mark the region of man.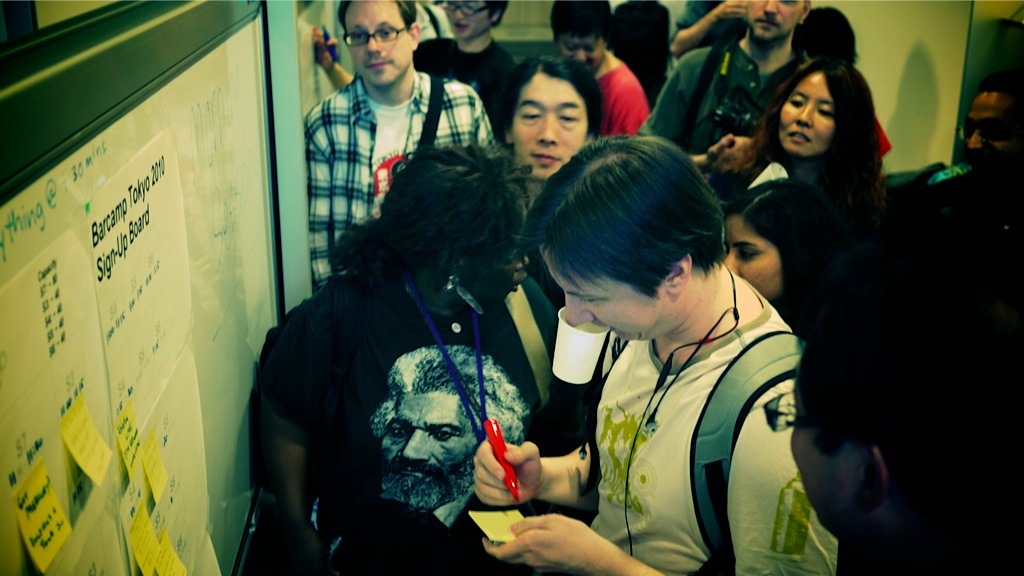
Region: box=[637, 0, 863, 196].
